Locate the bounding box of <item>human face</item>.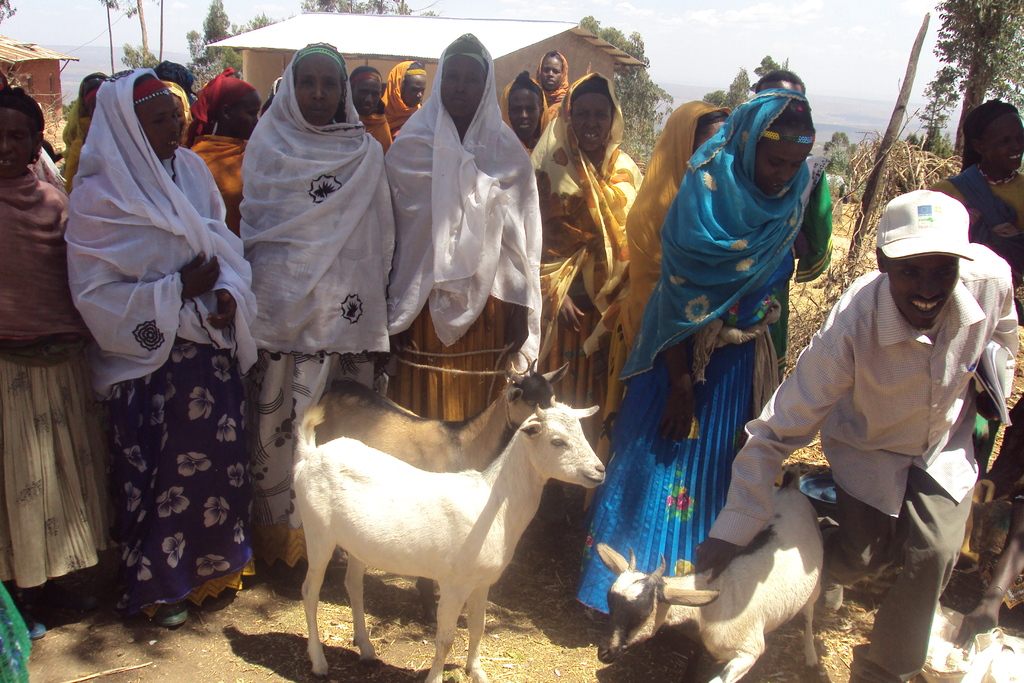
Bounding box: Rect(989, 120, 1023, 178).
